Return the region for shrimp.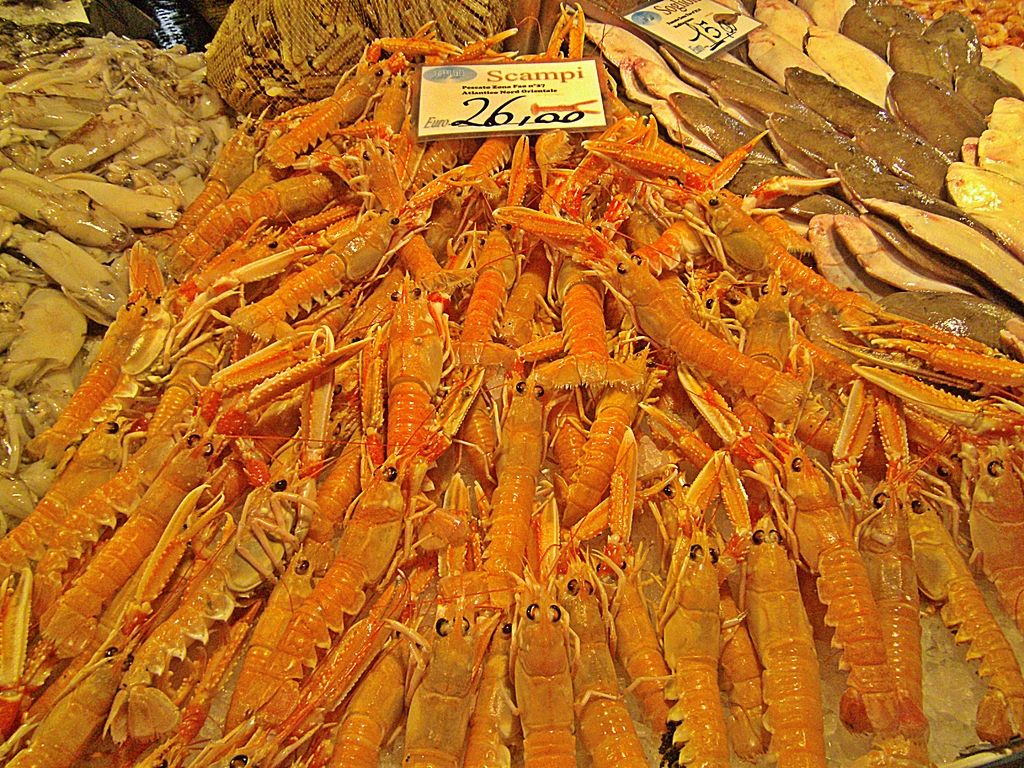
958:446:1023:638.
